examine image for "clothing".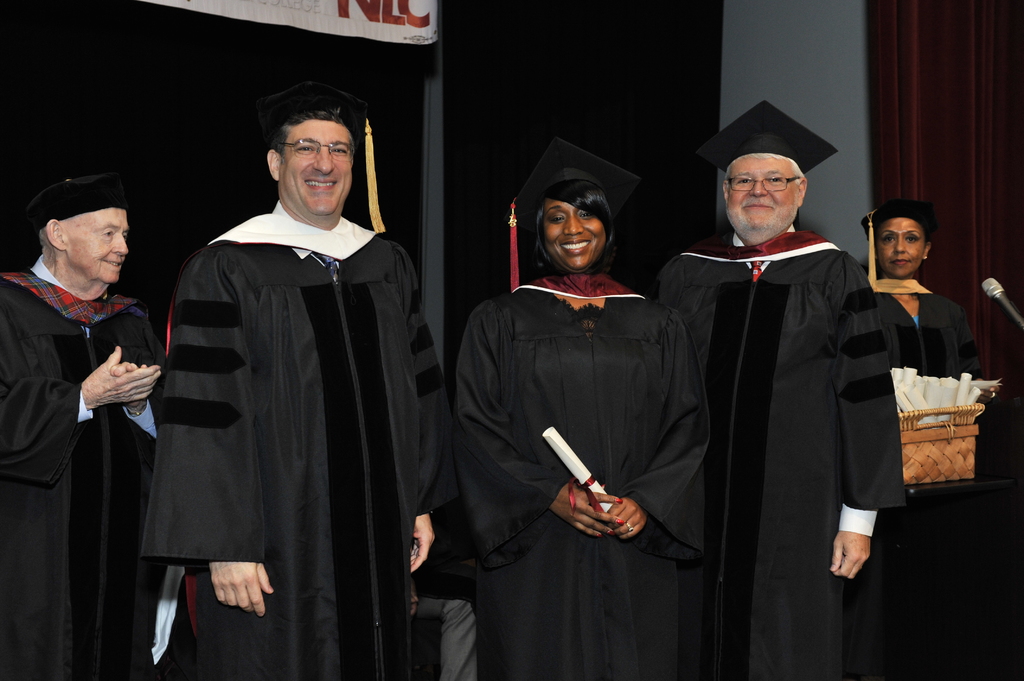
Examination result: <region>664, 229, 904, 674</region>.
